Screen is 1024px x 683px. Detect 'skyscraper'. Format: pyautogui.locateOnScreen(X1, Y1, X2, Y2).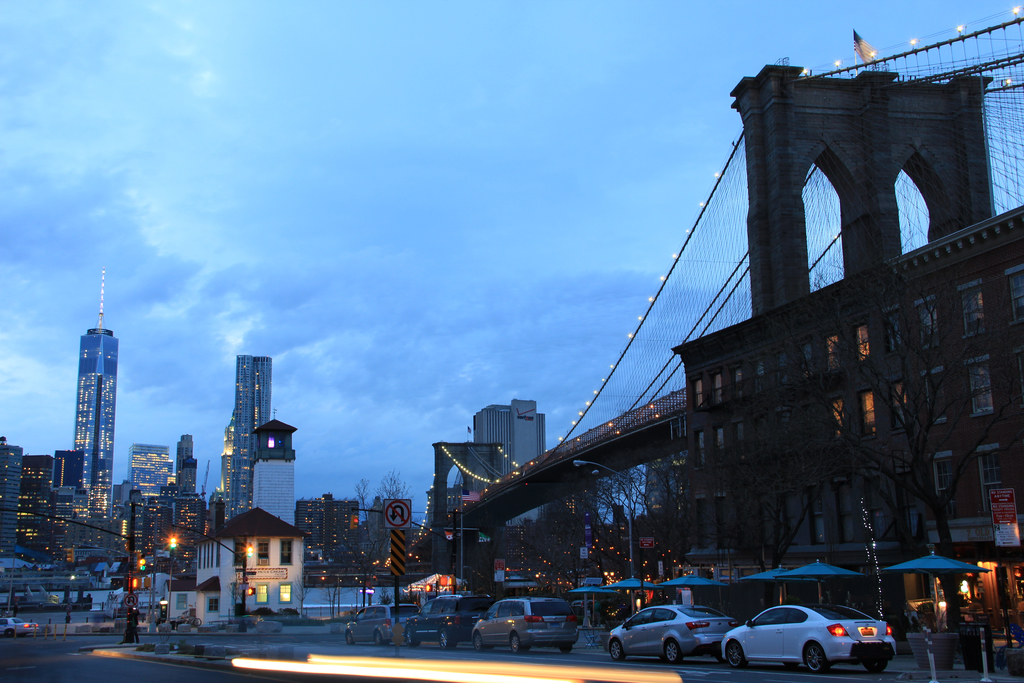
pyautogui.locateOnScreen(416, 397, 570, 565).
